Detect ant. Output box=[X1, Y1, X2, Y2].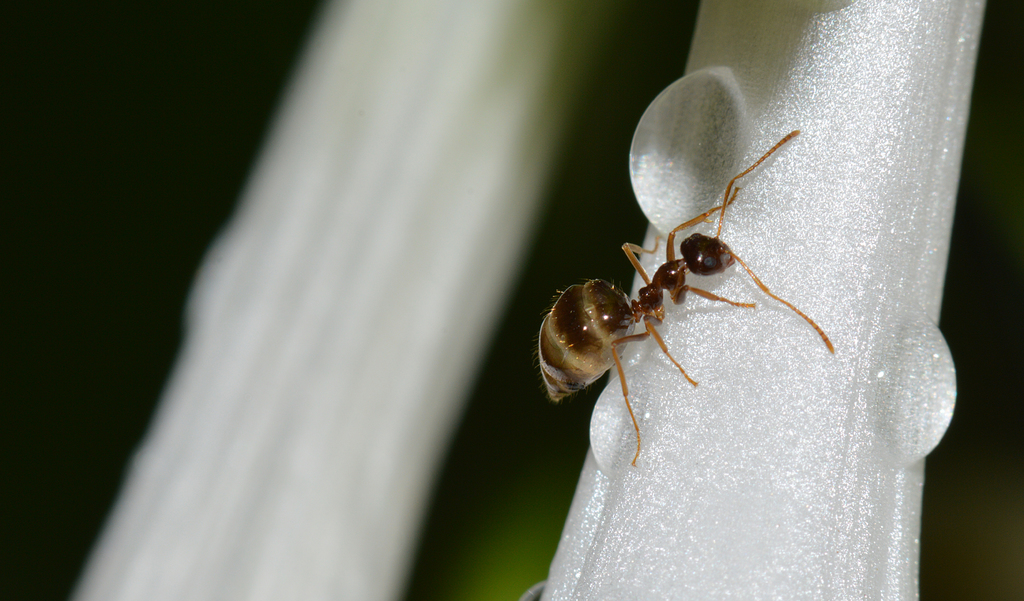
box=[525, 106, 838, 484].
